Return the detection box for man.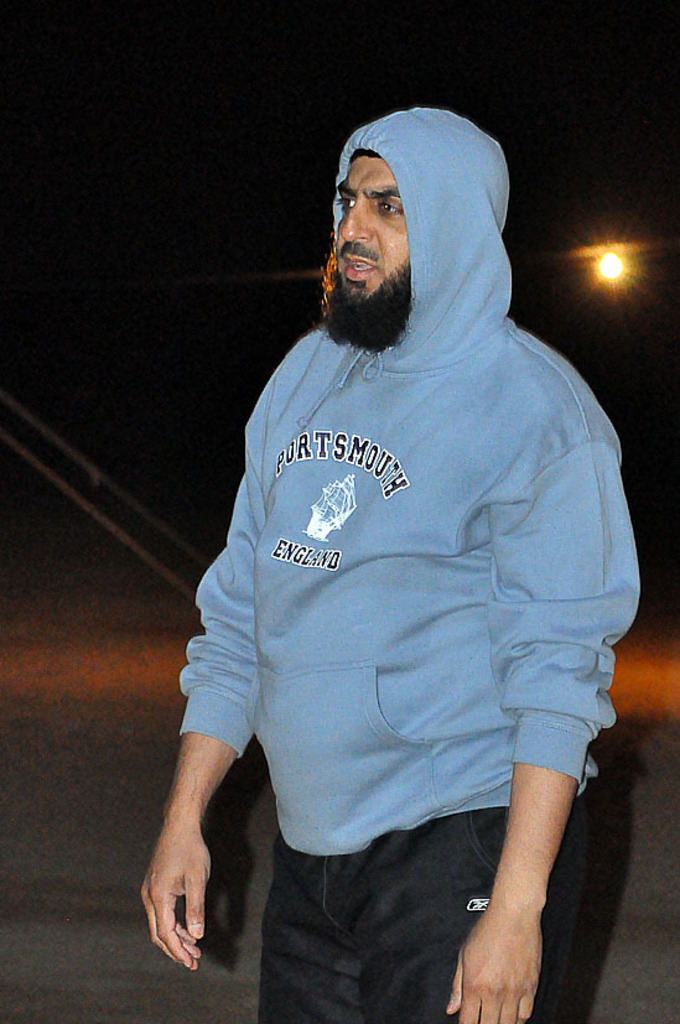
box=[159, 90, 632, 1023].
